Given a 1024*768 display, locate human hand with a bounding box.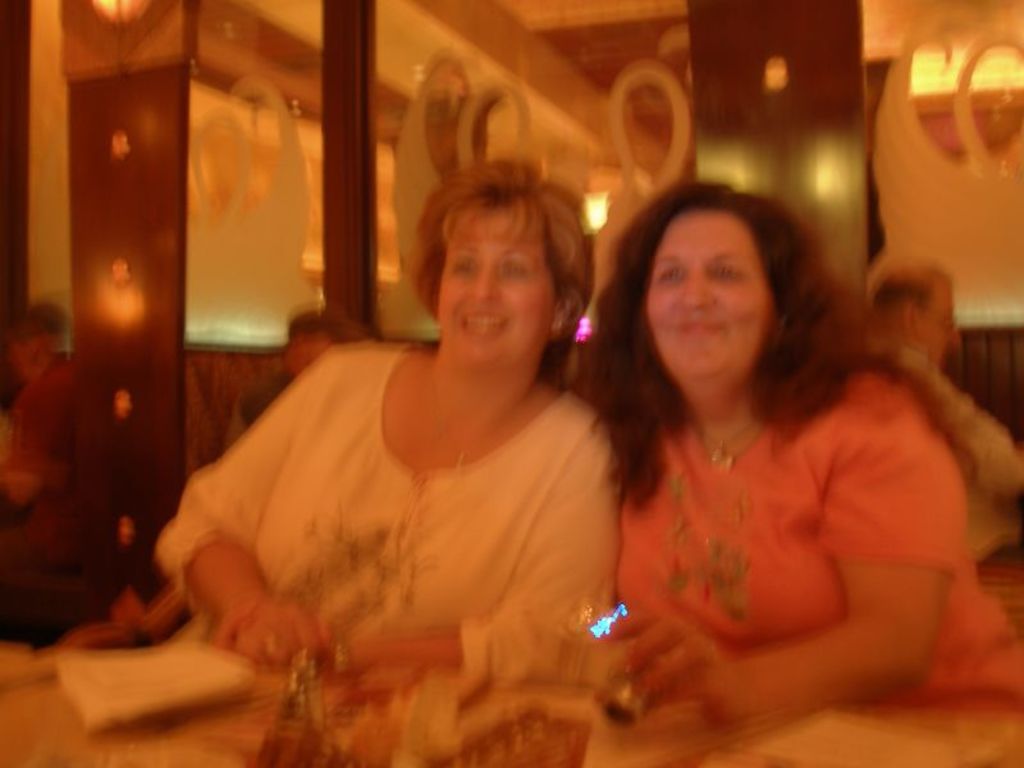
Located: region(307, 637, 433, 712).
